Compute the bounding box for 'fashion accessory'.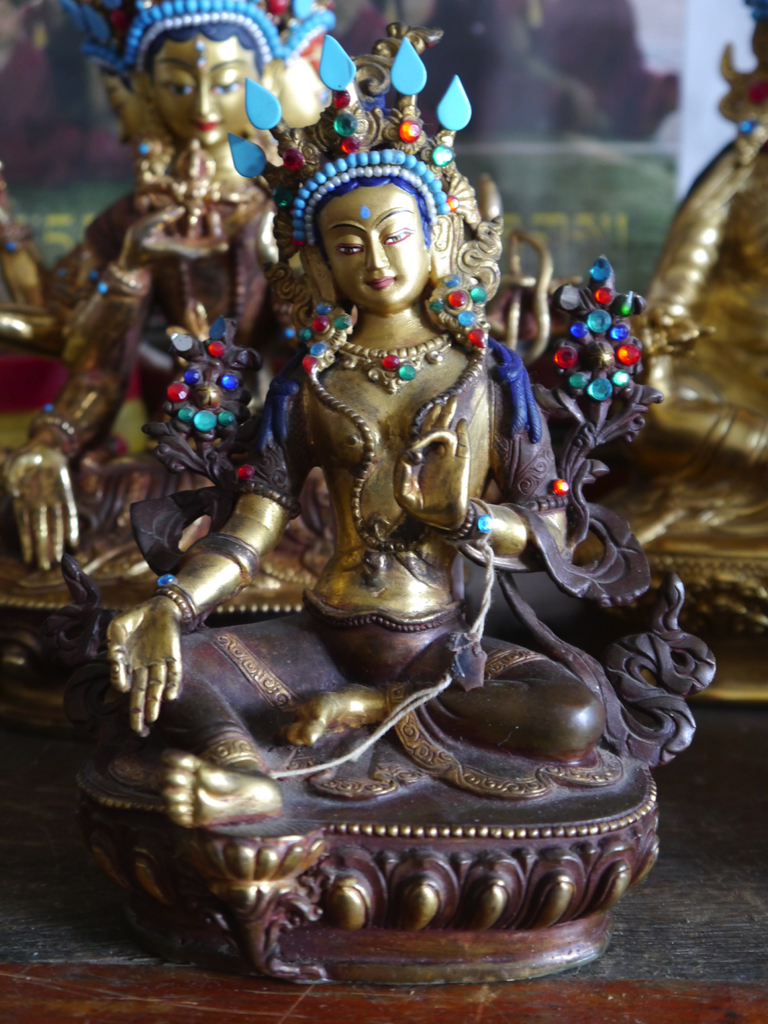
BBox(312, 358, 482, 578).
